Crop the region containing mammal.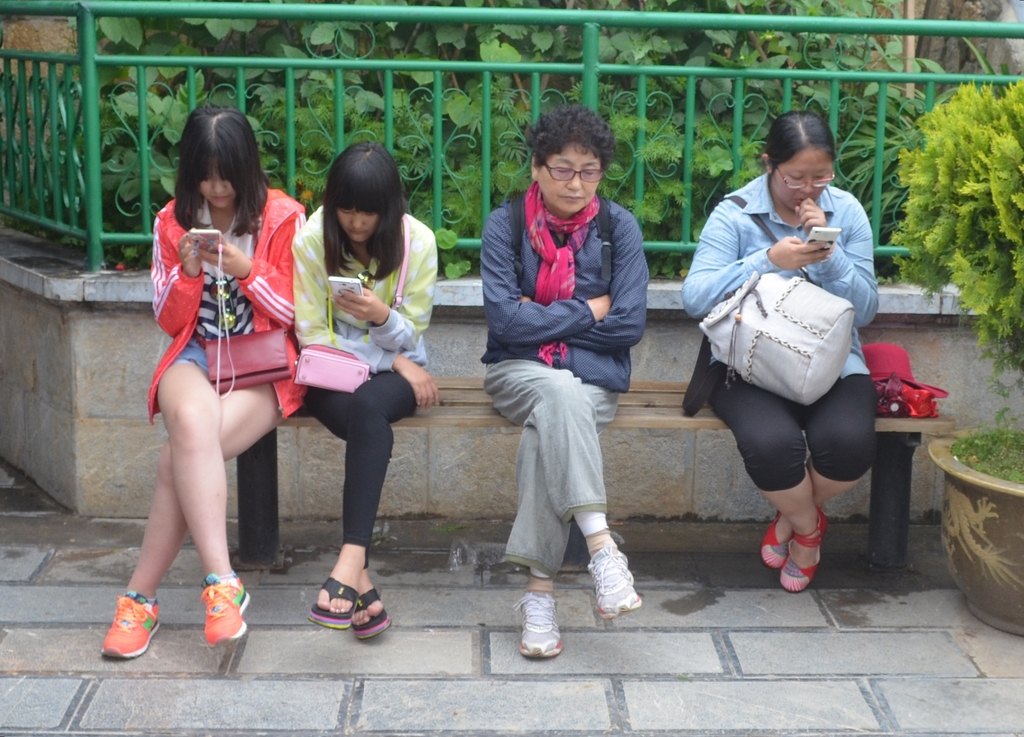
Crop region: [x1=484, y1=100, x2=642, y2=671].
